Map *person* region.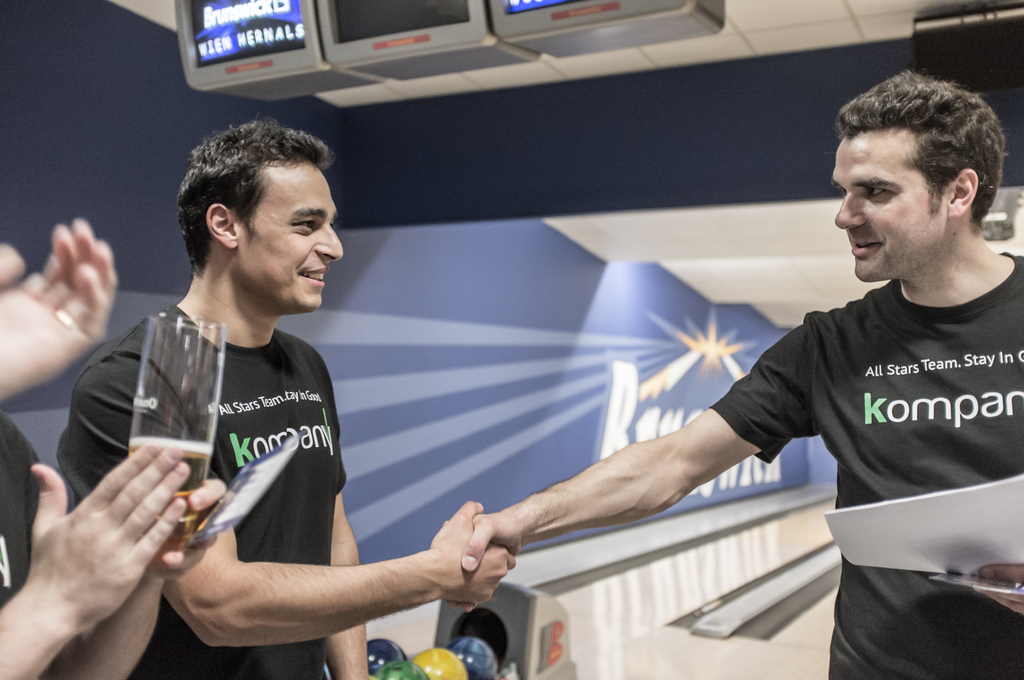
Mapped to <region>0, 253, 200, 679</region>.
